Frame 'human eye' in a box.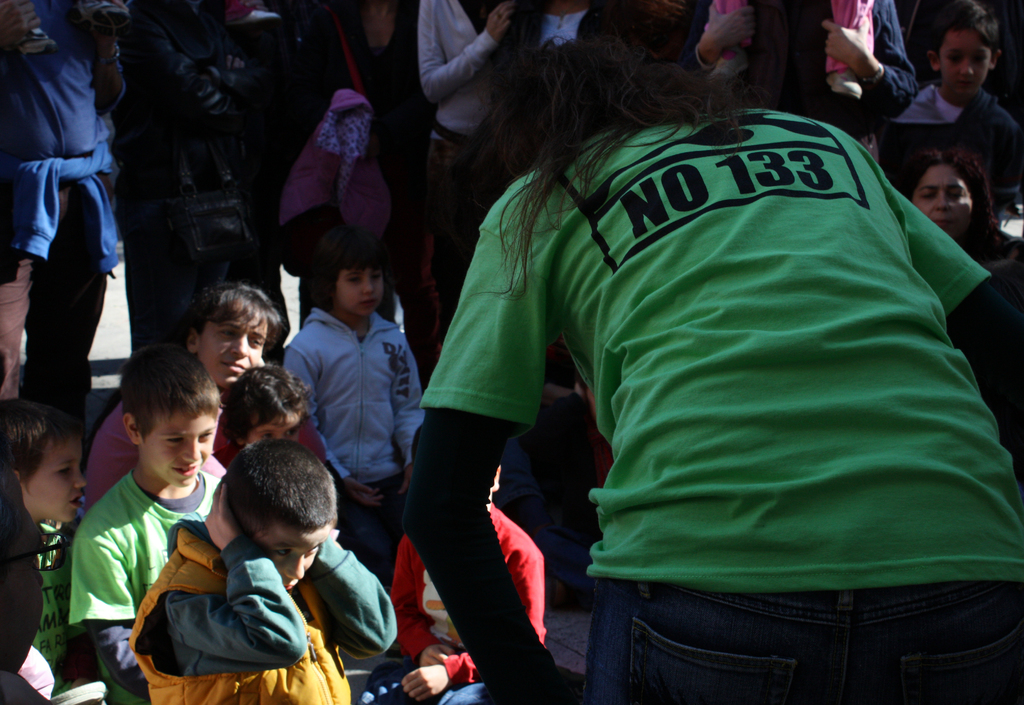
(161, 435, 188, 448).
